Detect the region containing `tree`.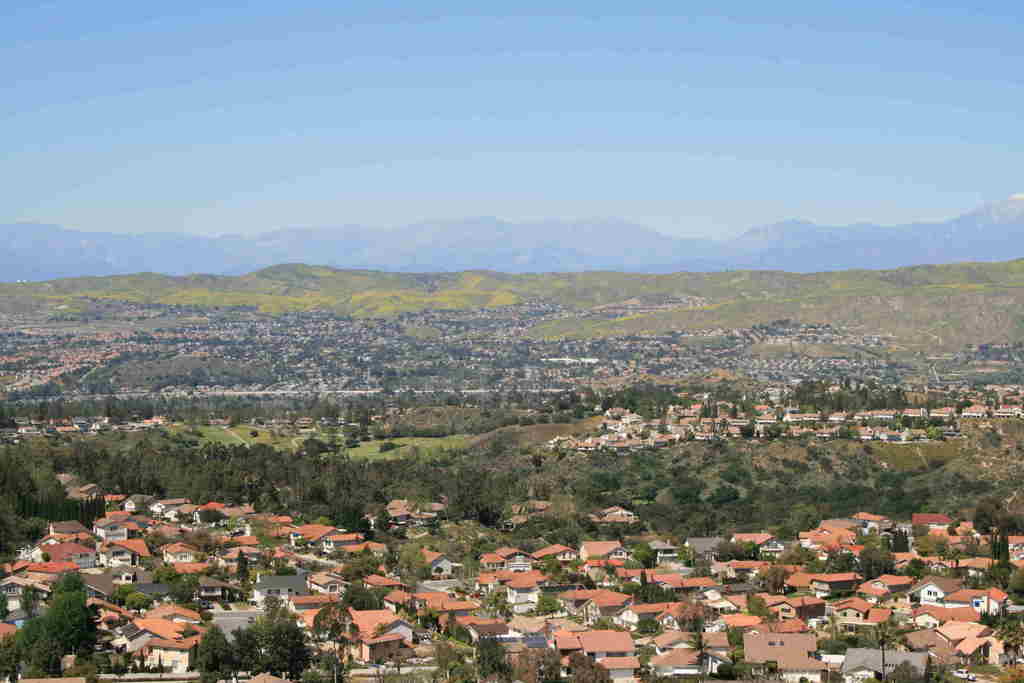
x1=342, y1=410, x2=350, y2=423.
